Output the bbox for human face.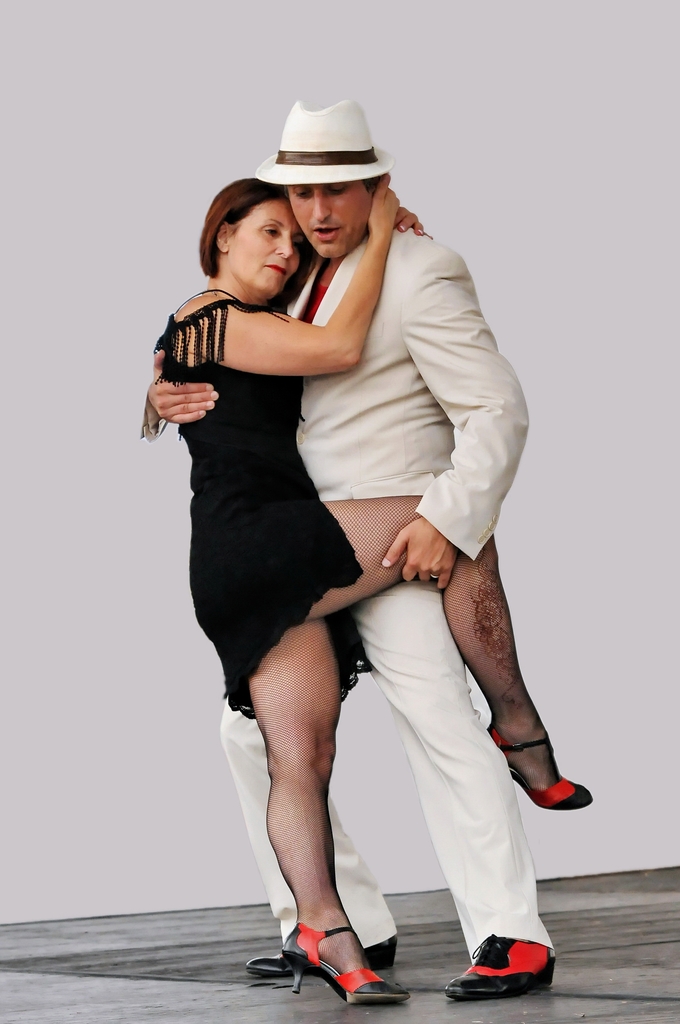
227/200/299/296.
